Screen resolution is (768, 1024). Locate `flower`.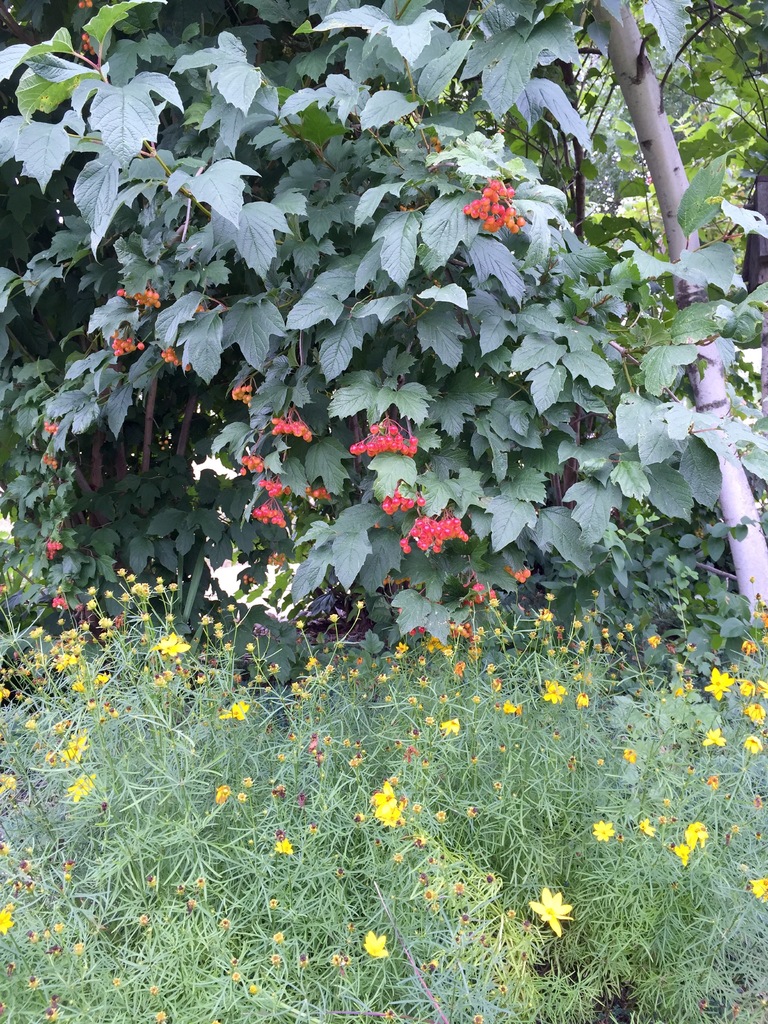
detection(702, 725, 724, 751).
